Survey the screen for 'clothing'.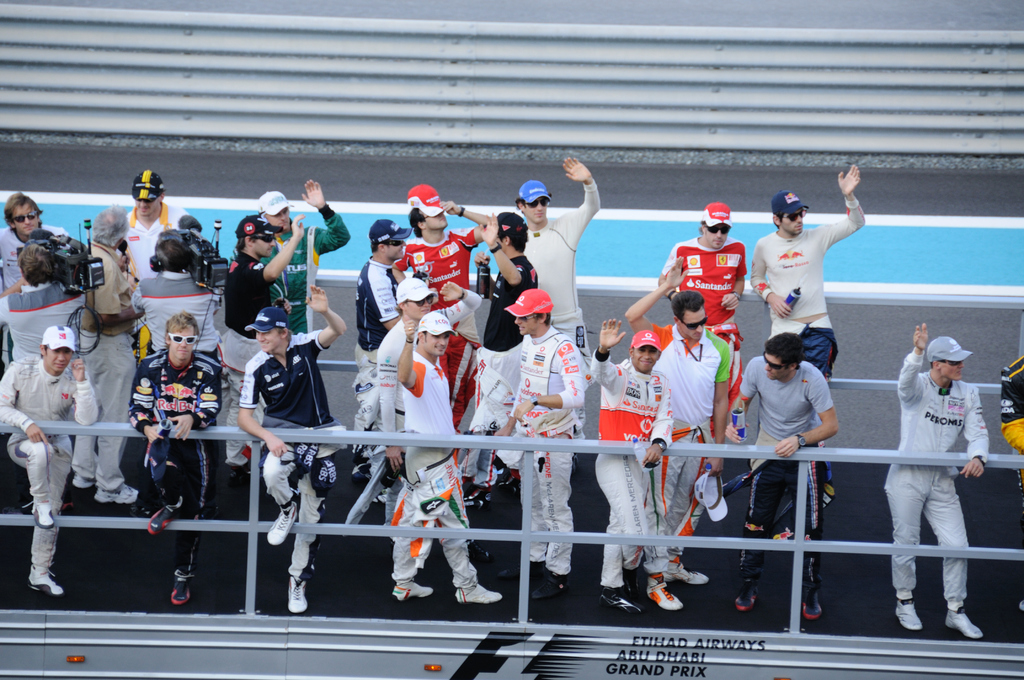
Survey found: crop(0, 225, 66, 362).
